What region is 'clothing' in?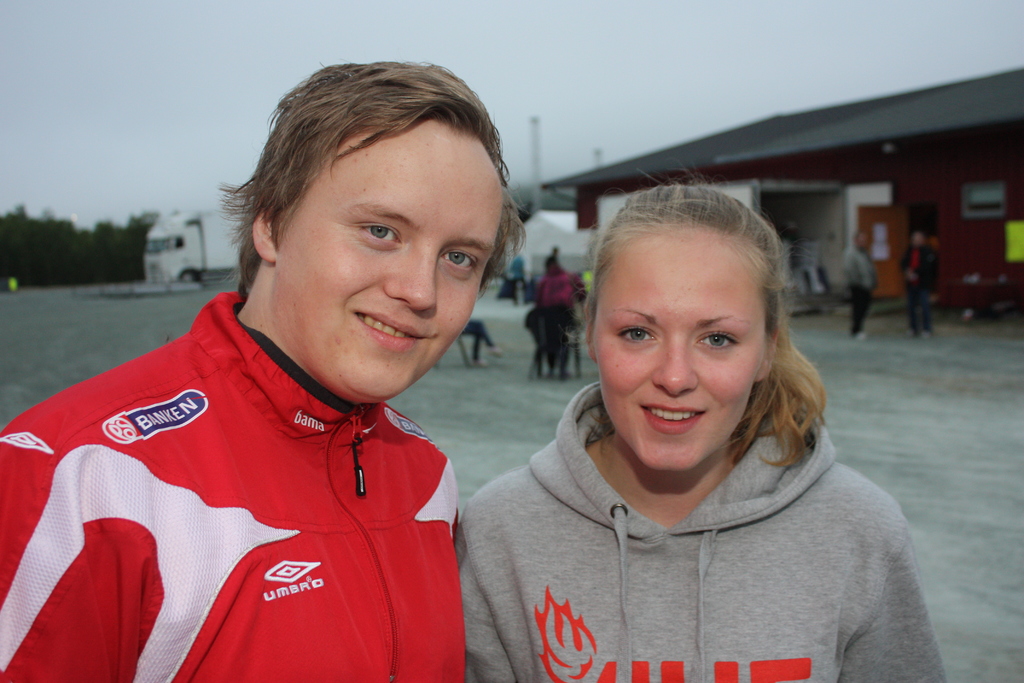
898/242/943/338.
